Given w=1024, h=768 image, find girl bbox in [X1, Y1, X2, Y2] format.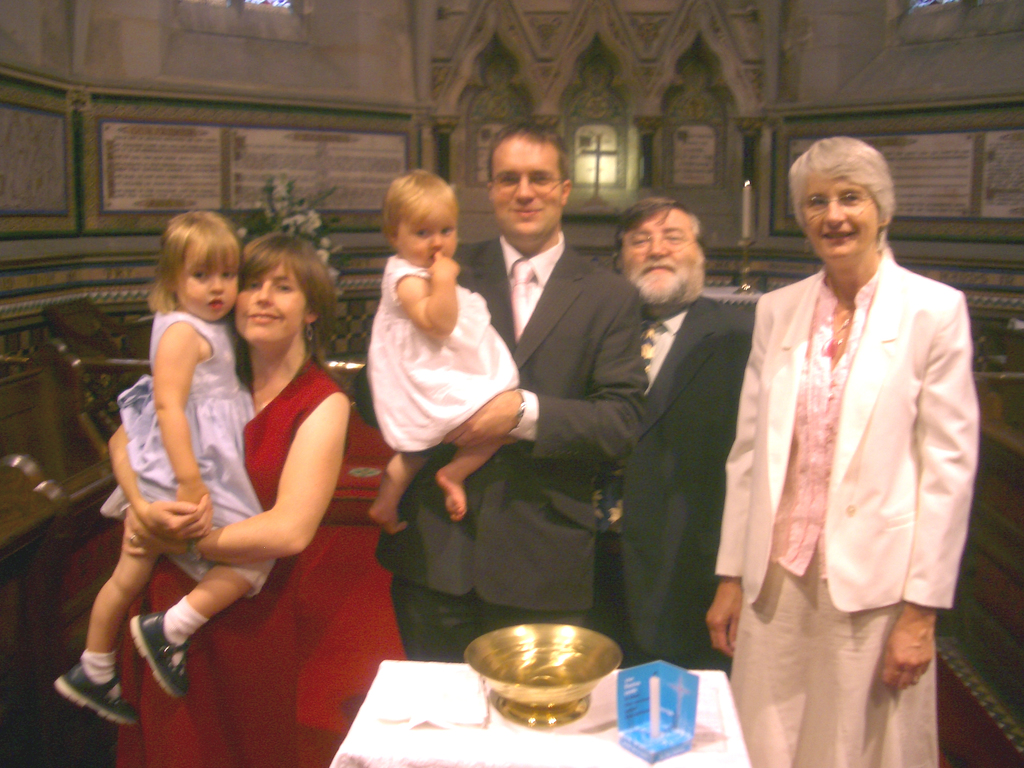
[364, 164, 525, 538].
